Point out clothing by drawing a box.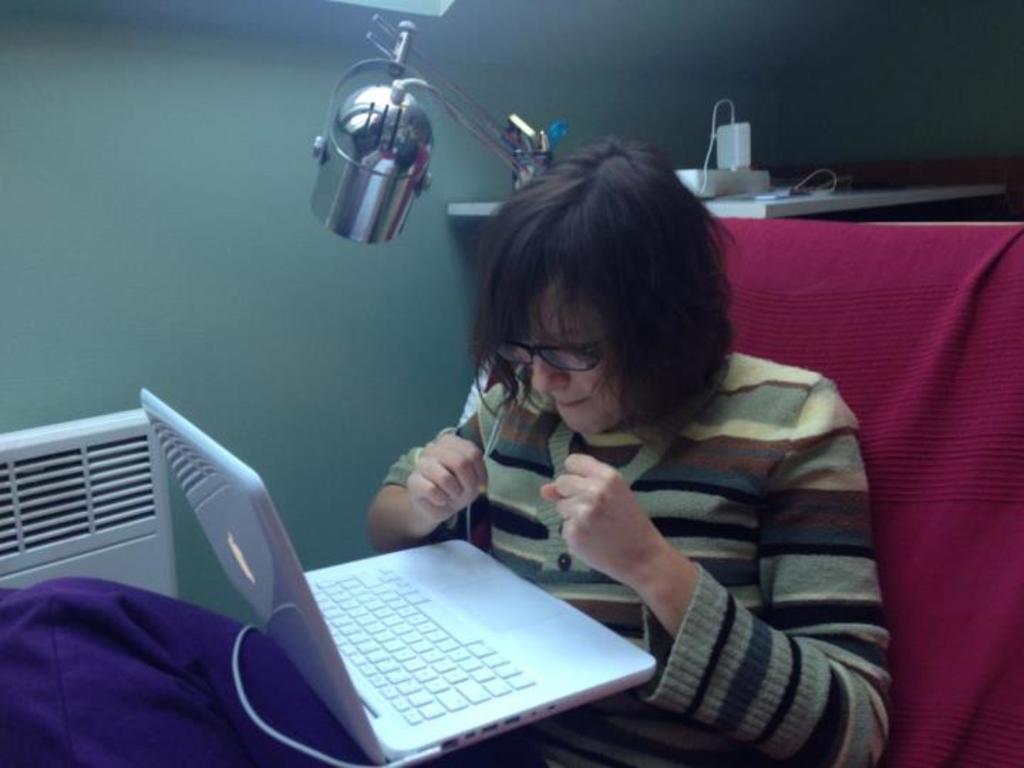
(461,293,896,761).
